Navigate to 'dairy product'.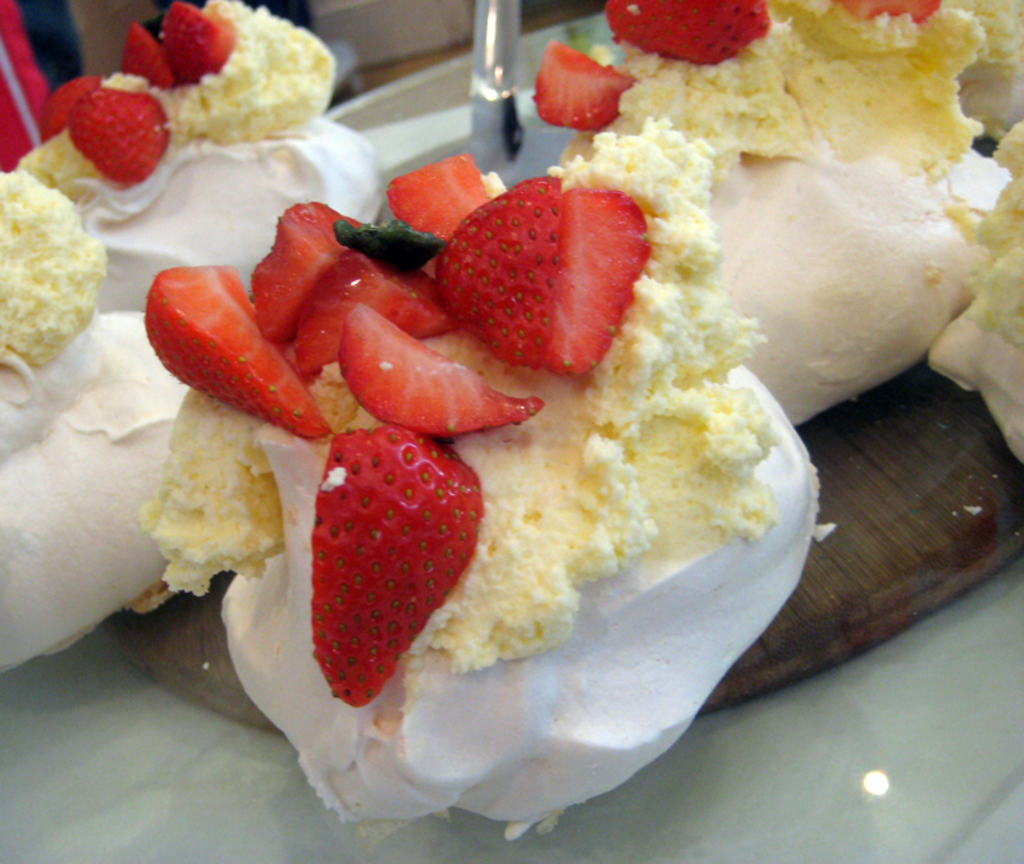
Navigation target: <bbox>596, 9, 1023, 152</bbox>.
